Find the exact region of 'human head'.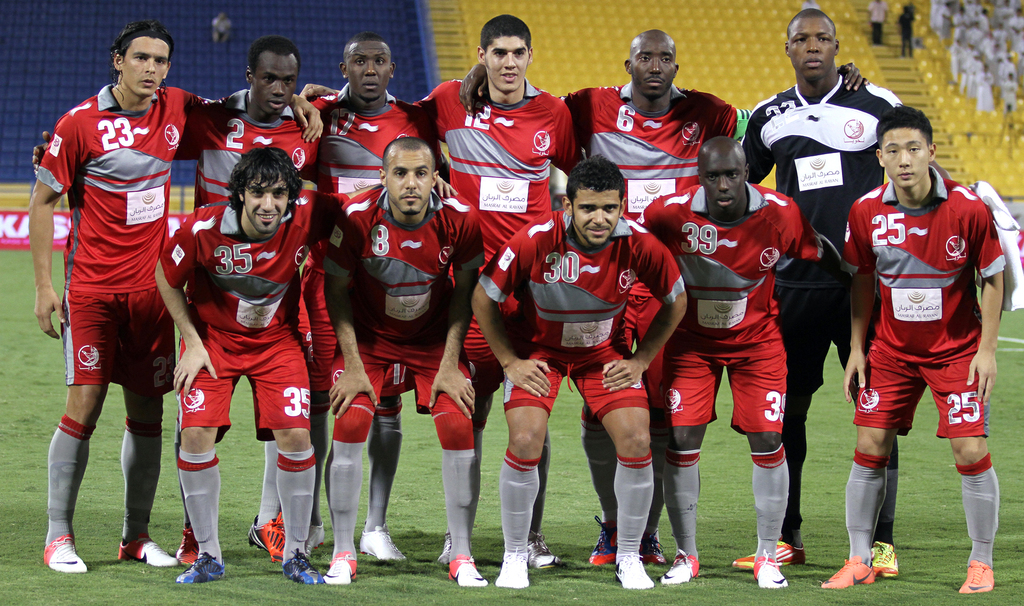
Exact region: 217,12,226,22.
